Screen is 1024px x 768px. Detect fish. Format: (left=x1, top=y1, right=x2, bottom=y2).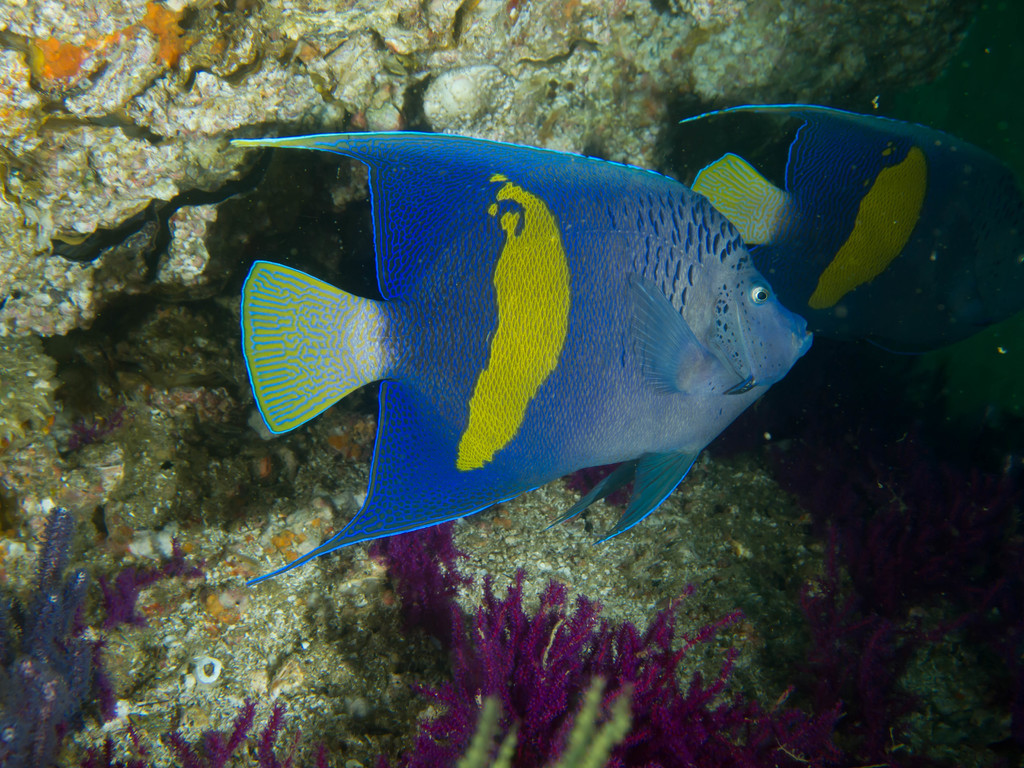
(left=675, top=109, right=1023, bottom=361).
